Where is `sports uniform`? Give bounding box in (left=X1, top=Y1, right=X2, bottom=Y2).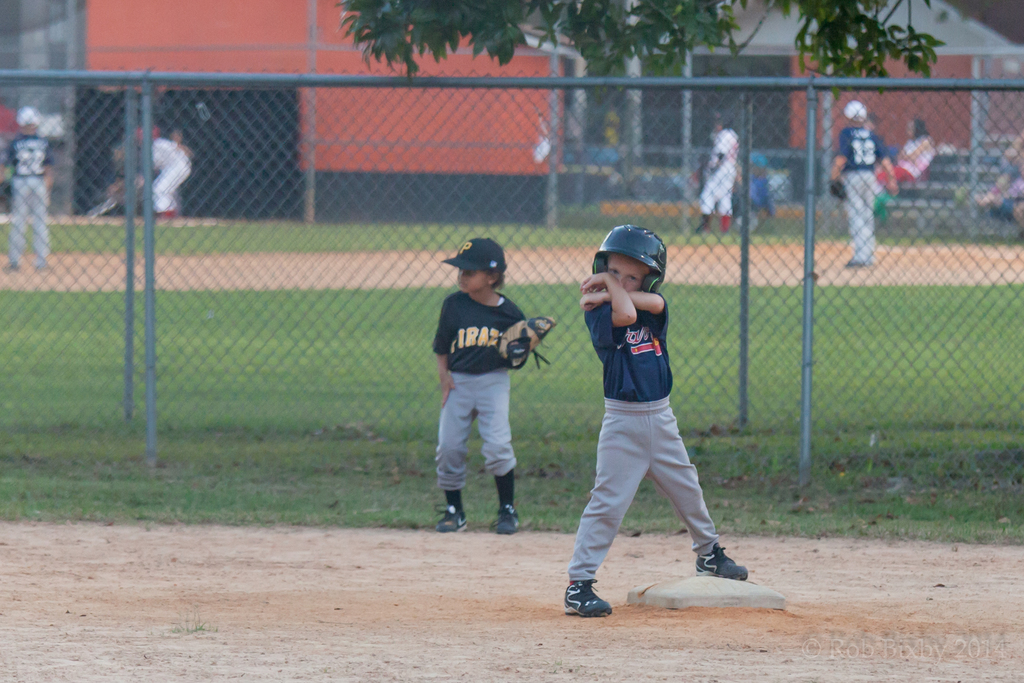
(left=433, top=238, right=556, bottom=532).
